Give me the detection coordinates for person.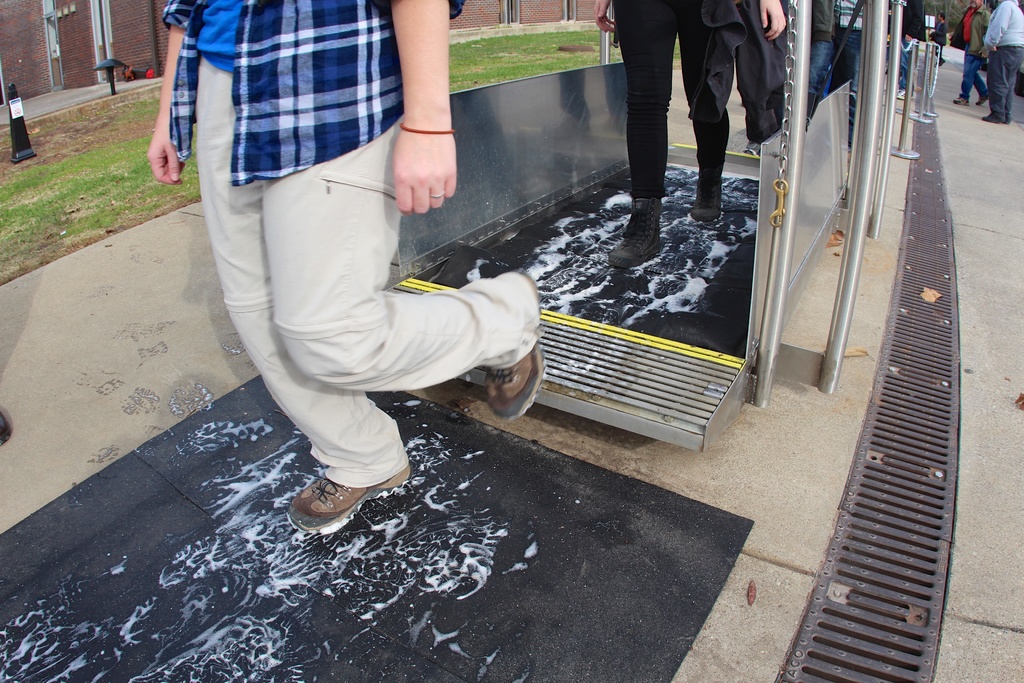
box(929, 10, 946, 69).
